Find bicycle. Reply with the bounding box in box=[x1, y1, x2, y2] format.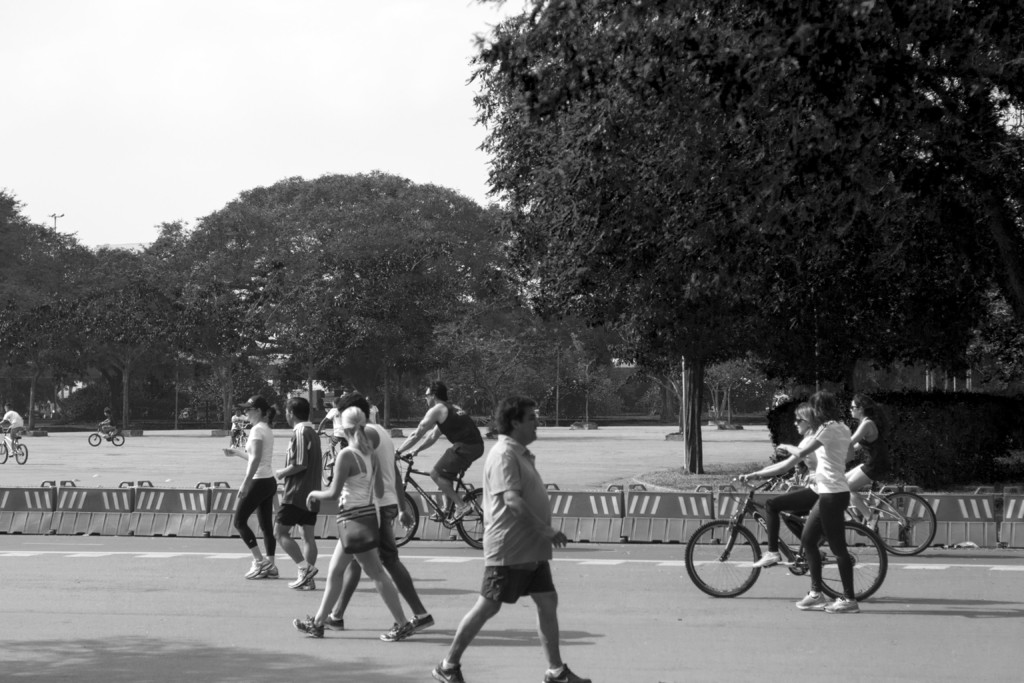
box=[0, 428, 28, 463].
